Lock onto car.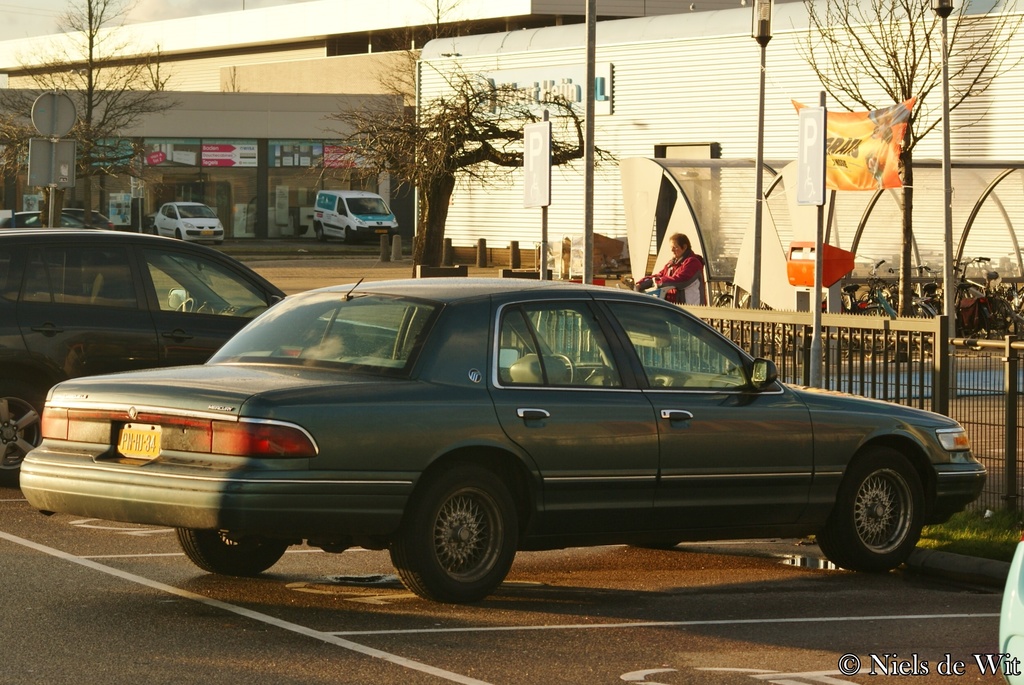
Locked: <box>0,224,285,487</box>.
